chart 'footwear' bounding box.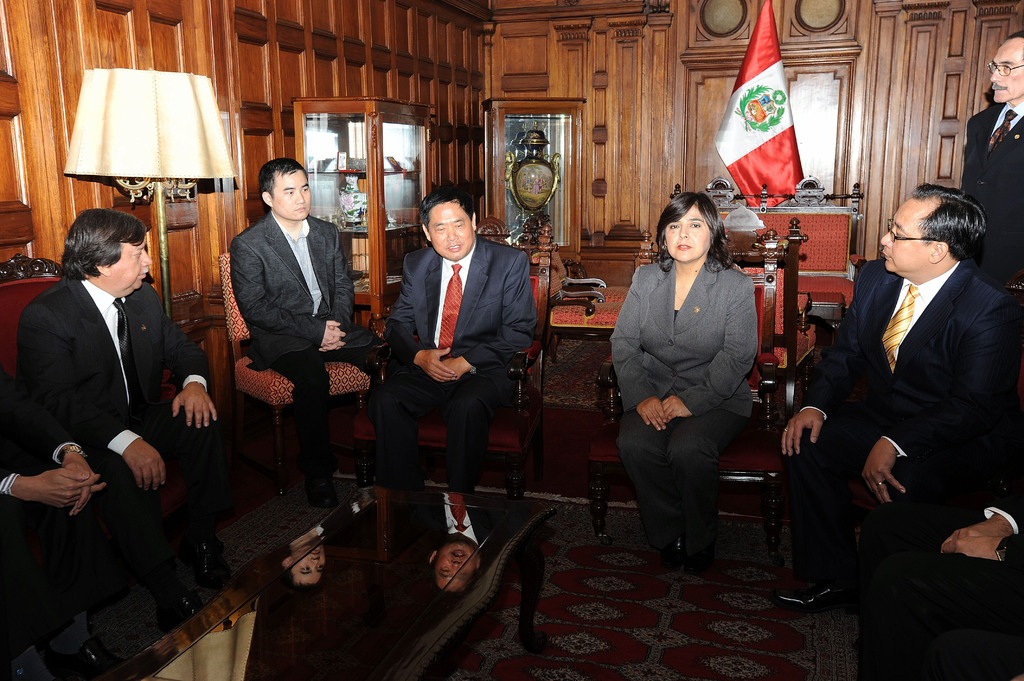
Charted: select_region(311, 476, 332, 508).
